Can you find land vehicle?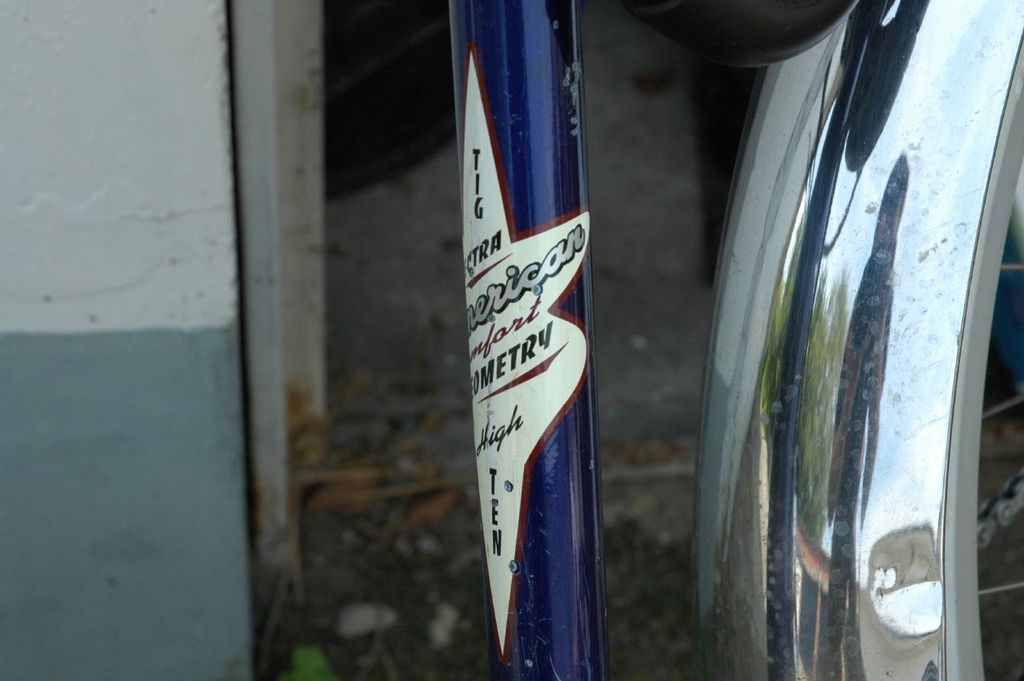
Yes, bounding box: rect(453, 0, 1023, 680).
